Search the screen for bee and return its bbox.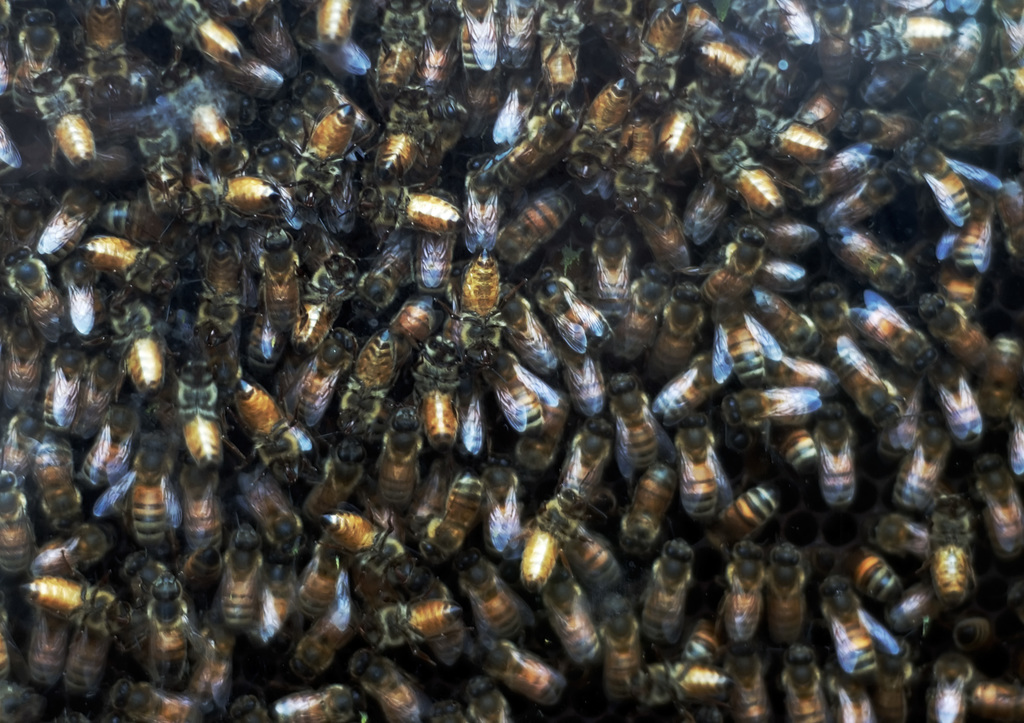
Found: 40:441:97:533.
